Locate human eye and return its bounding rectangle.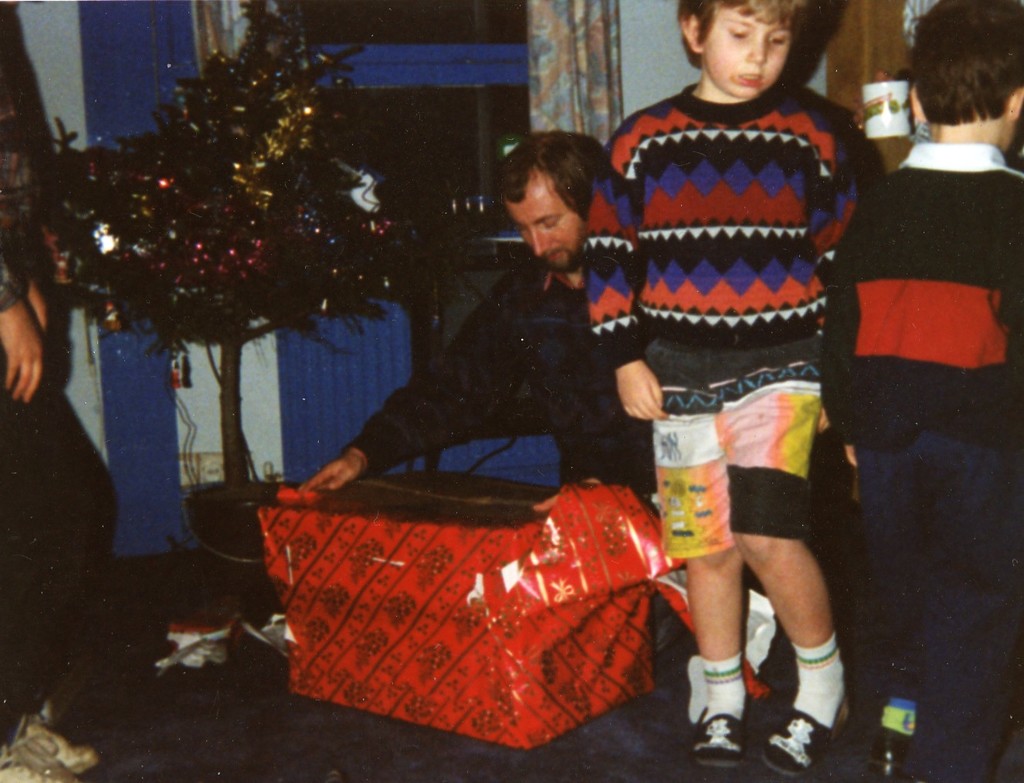
bbox=(767, 33, 788, 49).
